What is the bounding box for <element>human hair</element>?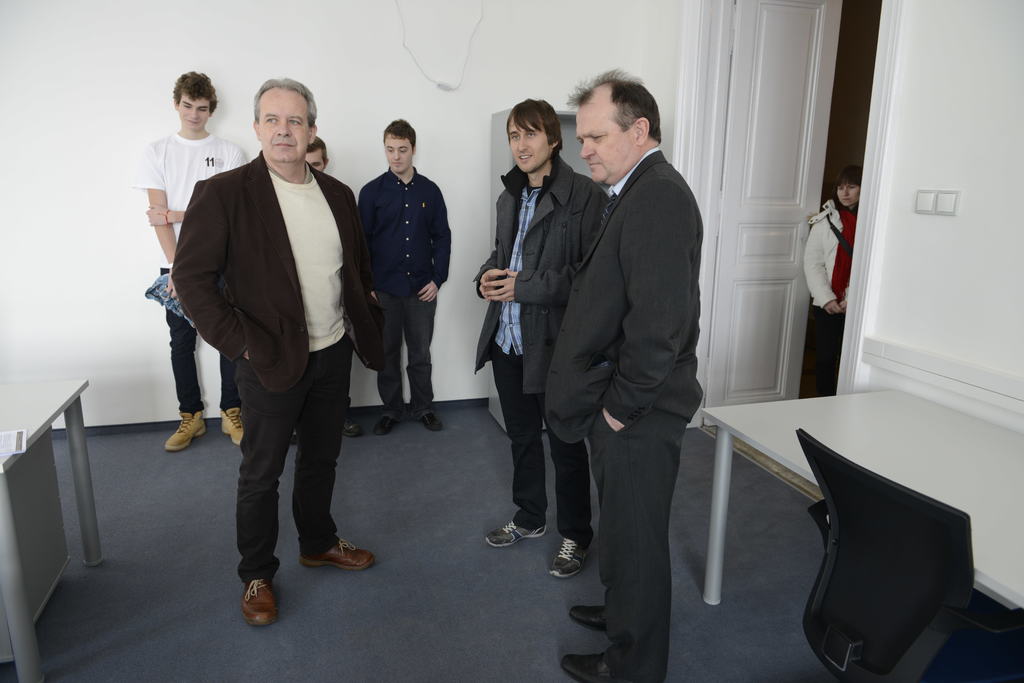
box=[506, 98, 566, 161].
